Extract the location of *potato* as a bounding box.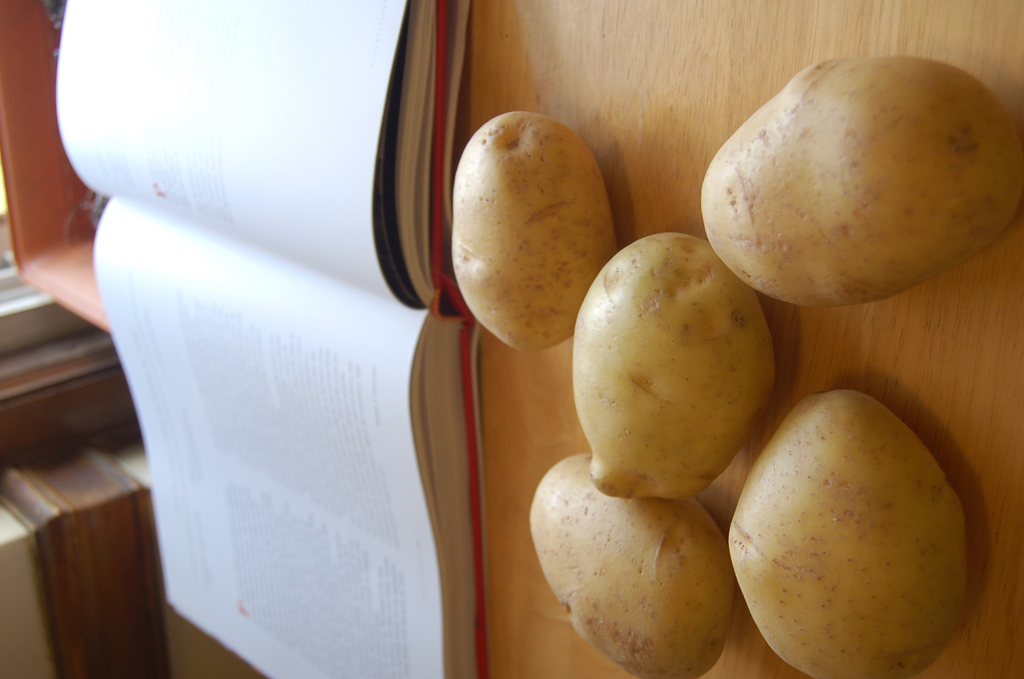
{"x1": 449, "y1": 111, "x2": 618, "y2": 354}.
